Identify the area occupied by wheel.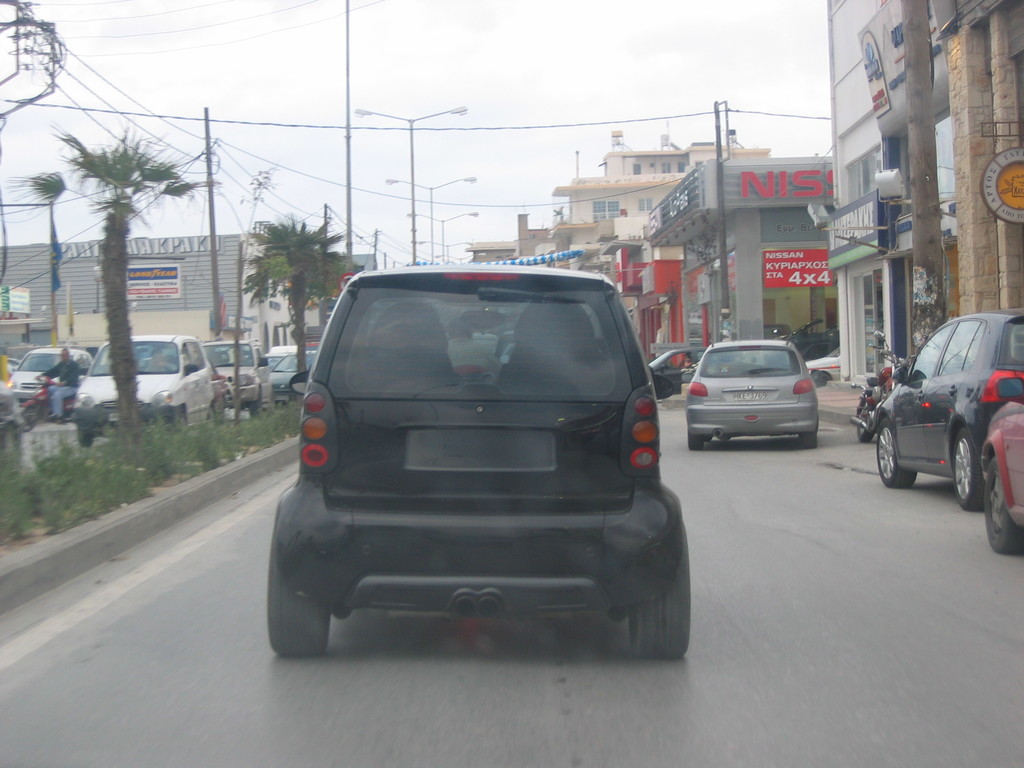
Area: x1=19, y1=403, x2=37, y2=433.
